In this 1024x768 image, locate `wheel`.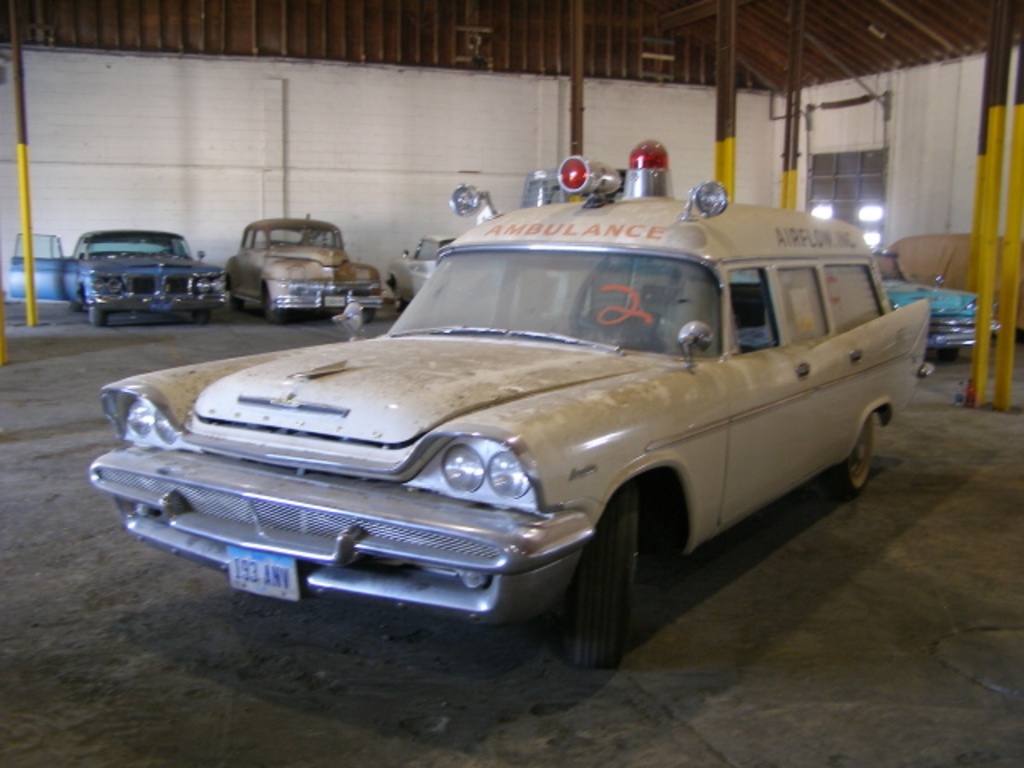
Bounding box: bbox(192, 307, 211, 325).
